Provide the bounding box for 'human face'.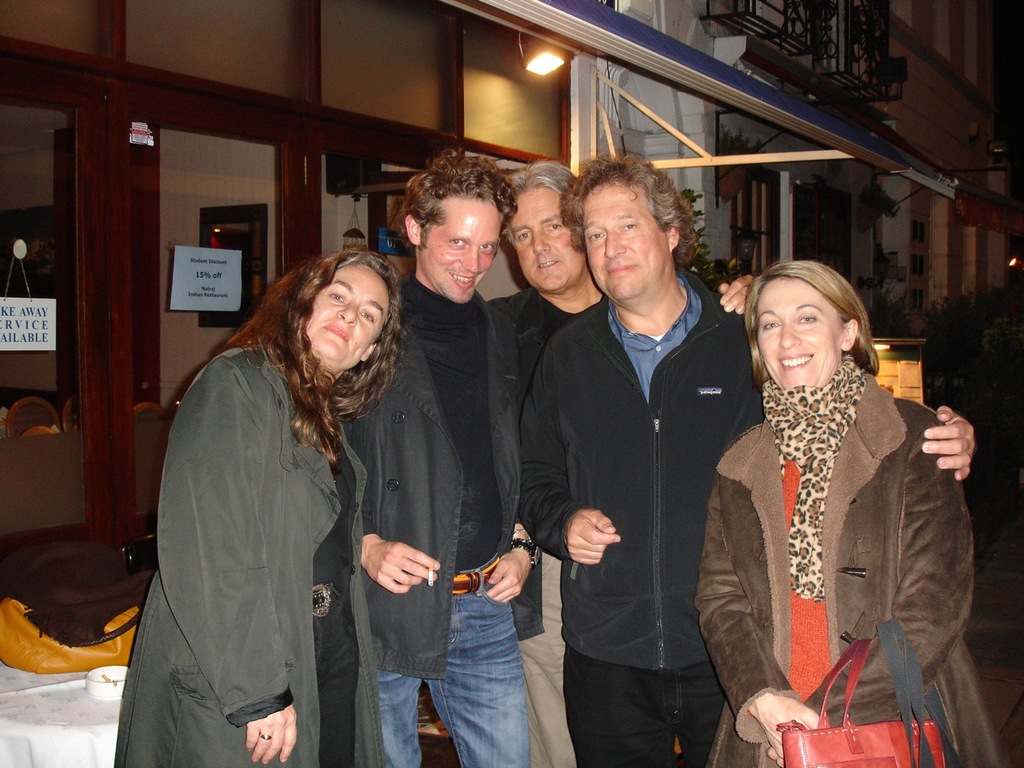
region(586, 182, 668, 302).
